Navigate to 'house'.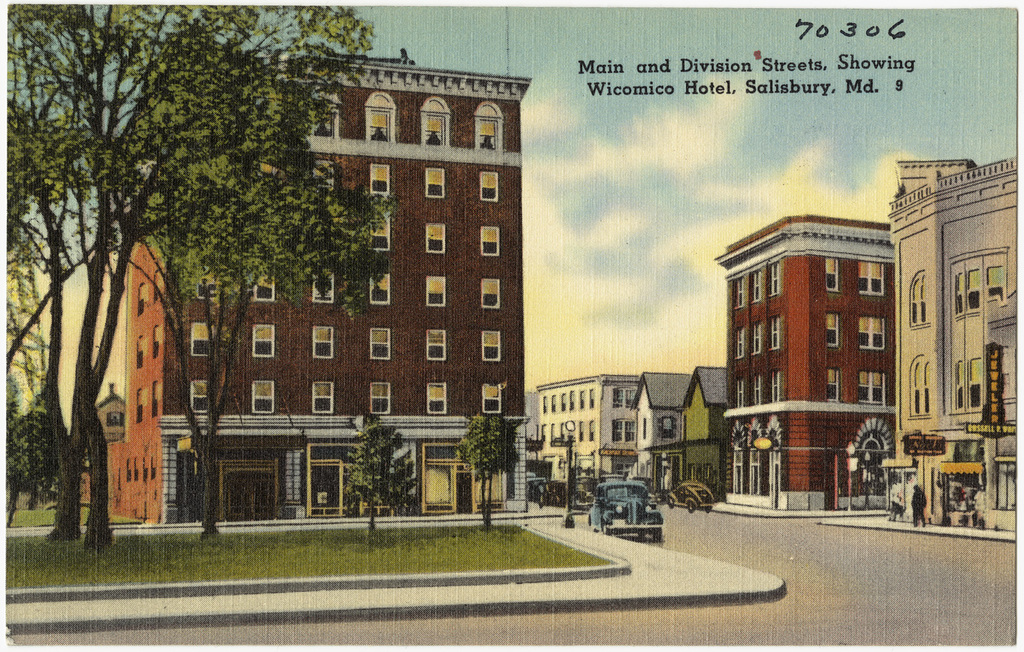
Navigation target: 628 371 689 498.
